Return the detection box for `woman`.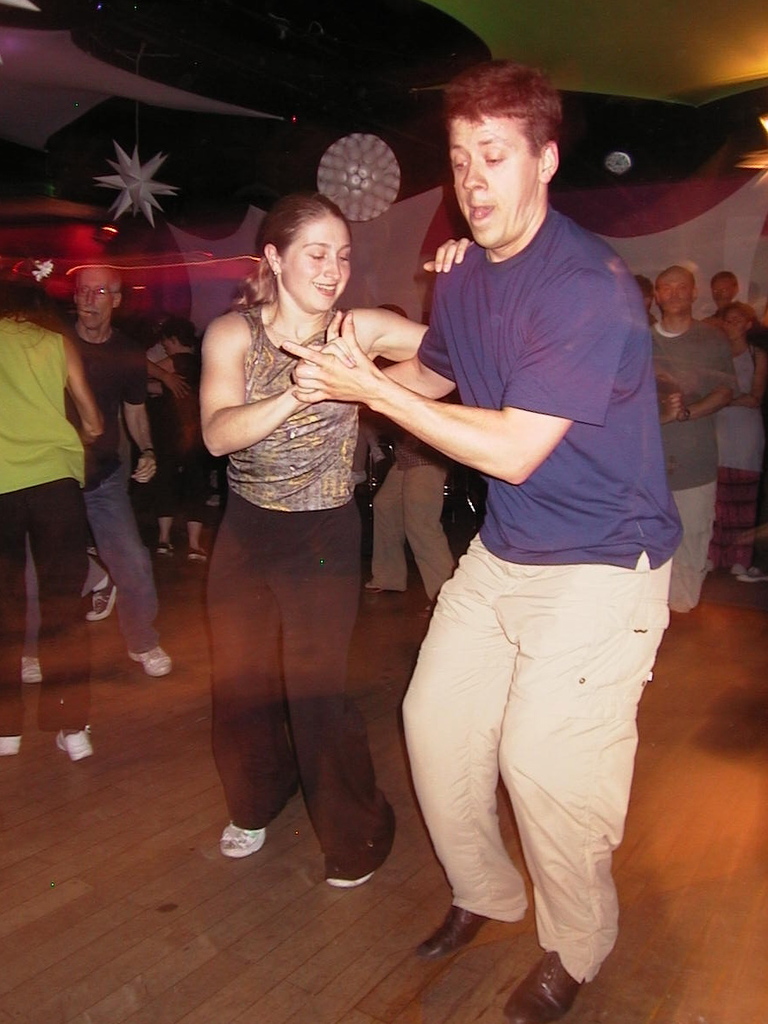
l=0, t=276, r=106, b=760.
